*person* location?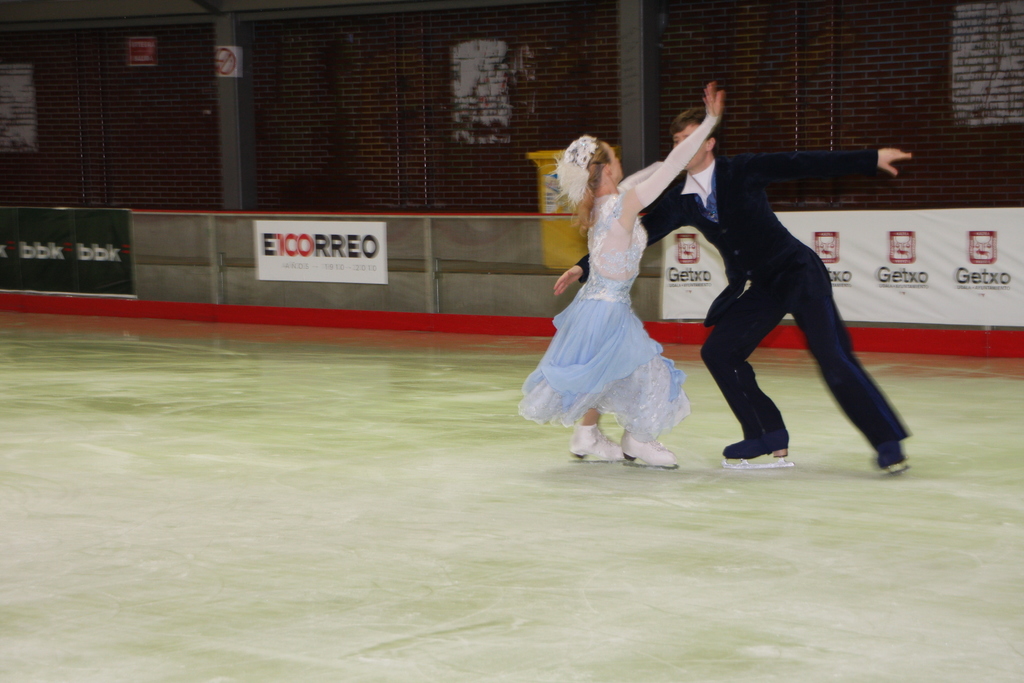
[x1=552, y1=107, x2=913, y2=482]
